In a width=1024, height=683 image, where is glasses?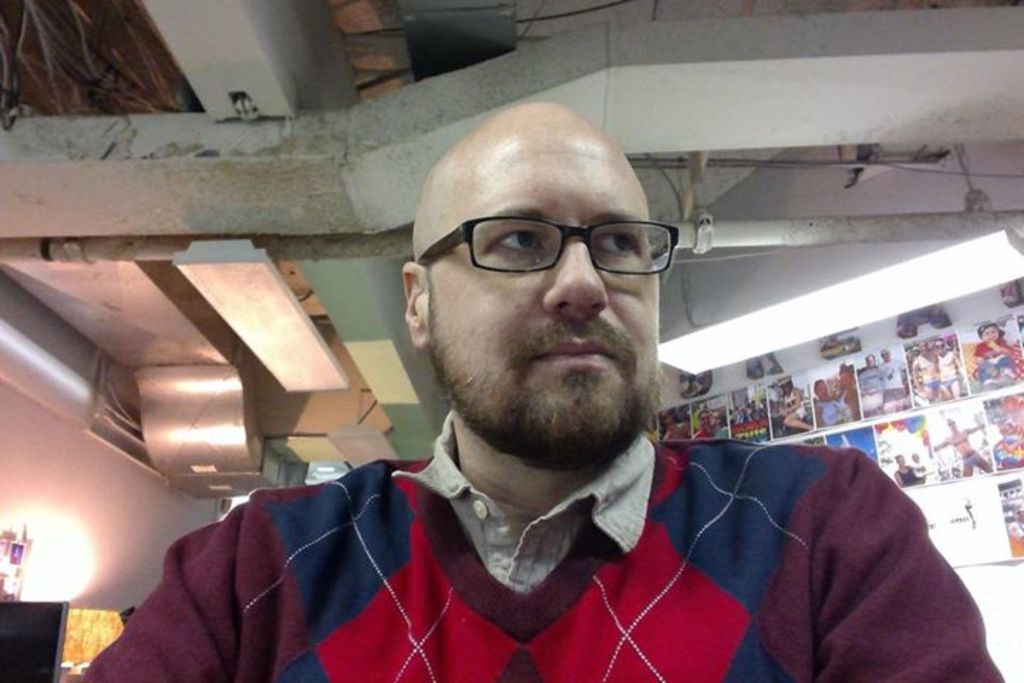
[left=420, top=212, right=683, bottom=279].
